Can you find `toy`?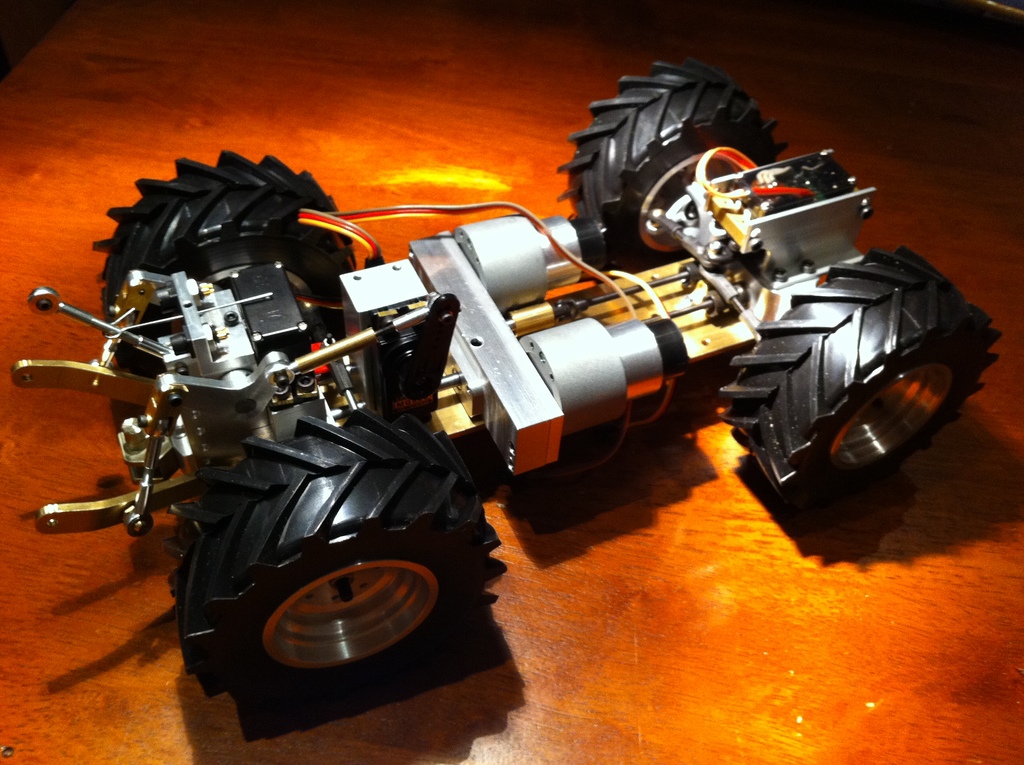
Yes, bounding box: [x1=740, y1=238, x2=997, y2=501].
